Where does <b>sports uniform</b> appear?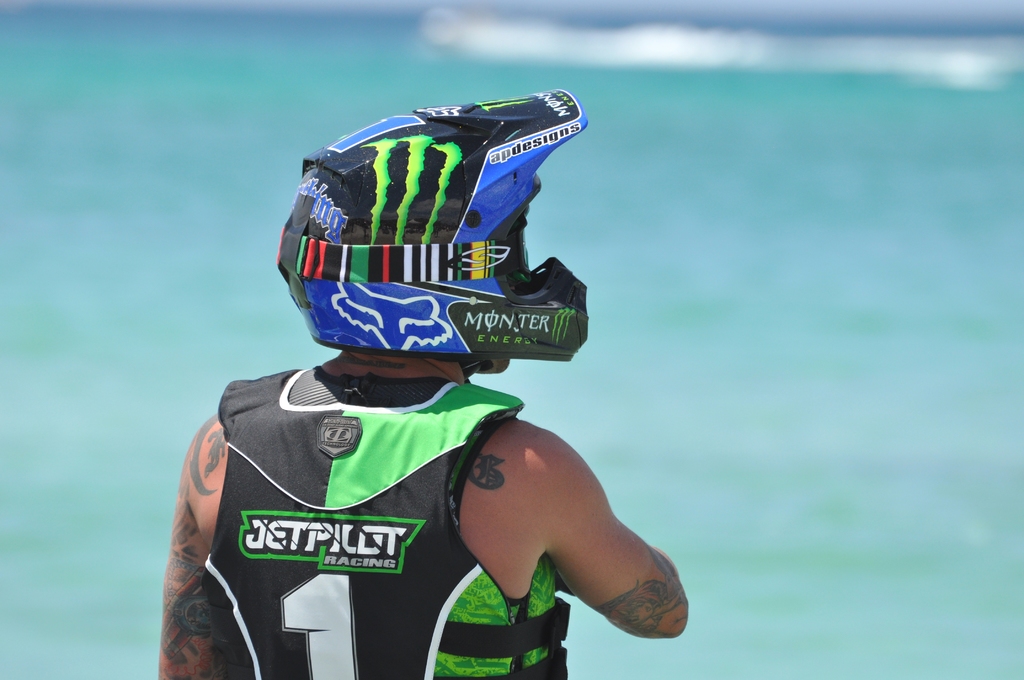
Appears at {"x1": 188, "y1": 101, "x2": 636, "y2": 679}.
